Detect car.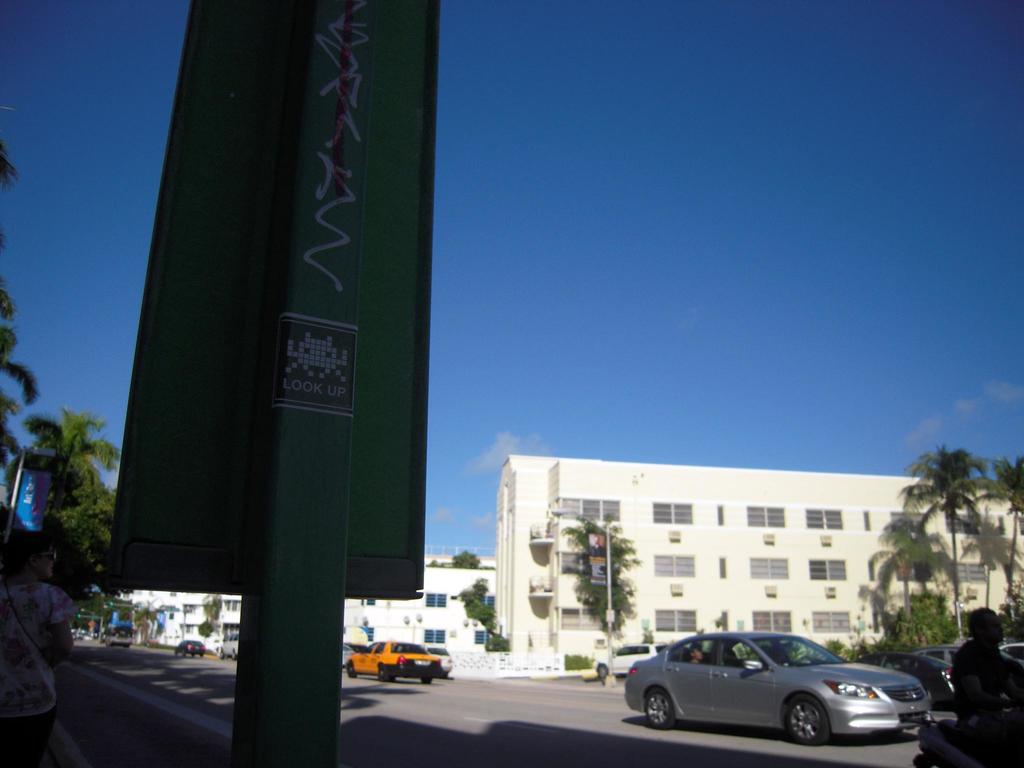
Detected at (91,630,97,638).
